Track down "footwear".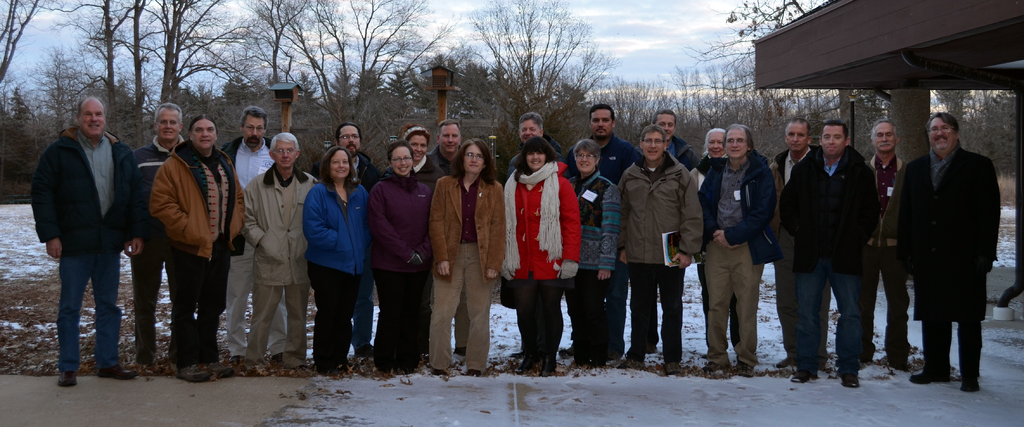
Tracked to x1=881, y1=353, x2=906, y2=367.
